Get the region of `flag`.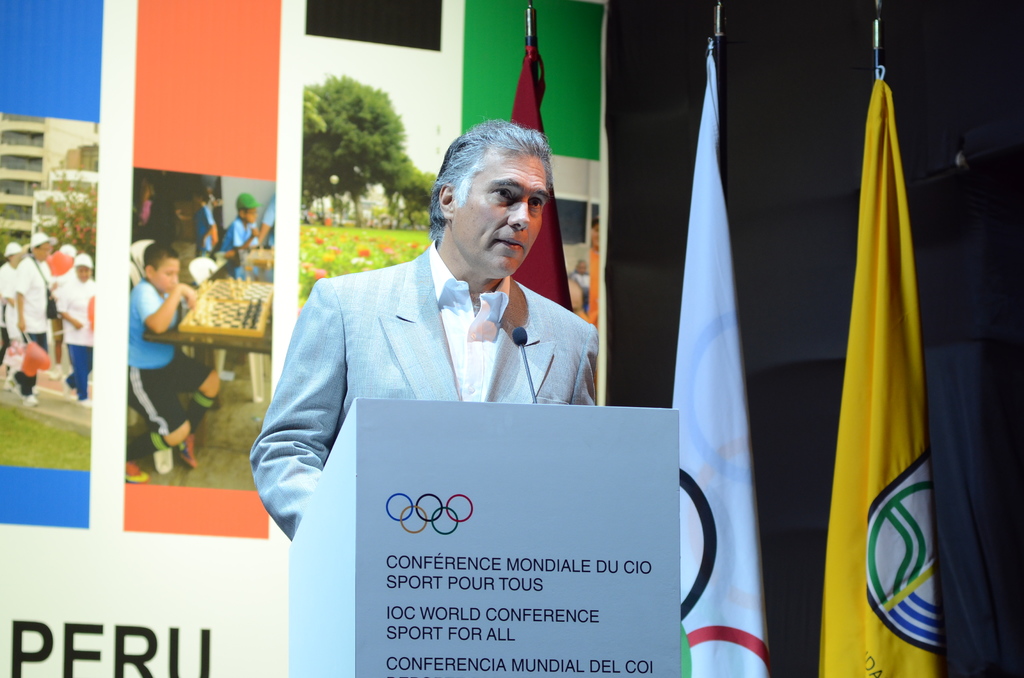
select_region(818, 58, 948, 677).
